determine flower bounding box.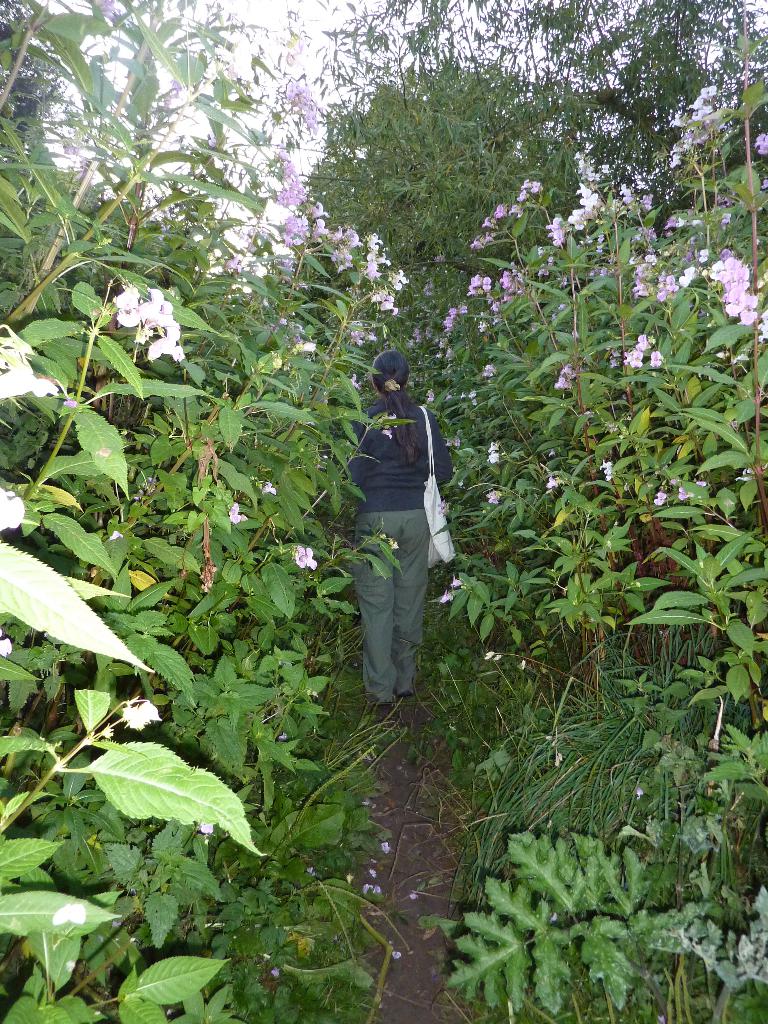
Determined: select_region(545, 477, 559, 495).
